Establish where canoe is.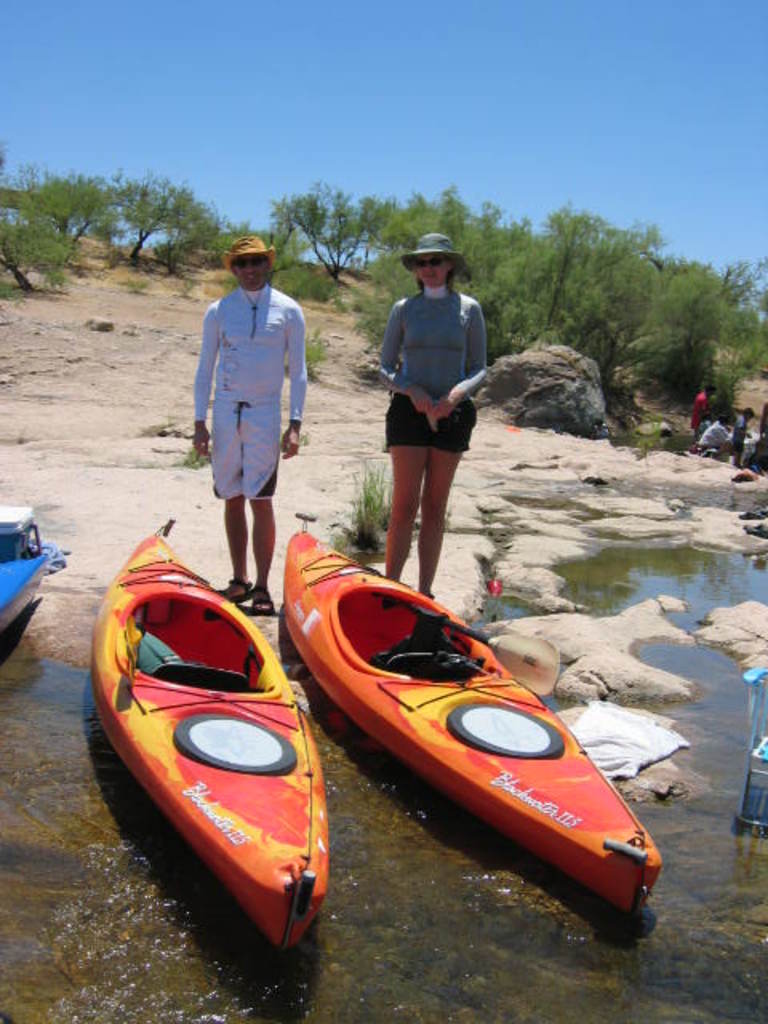
Established at 286/558/664/923.
